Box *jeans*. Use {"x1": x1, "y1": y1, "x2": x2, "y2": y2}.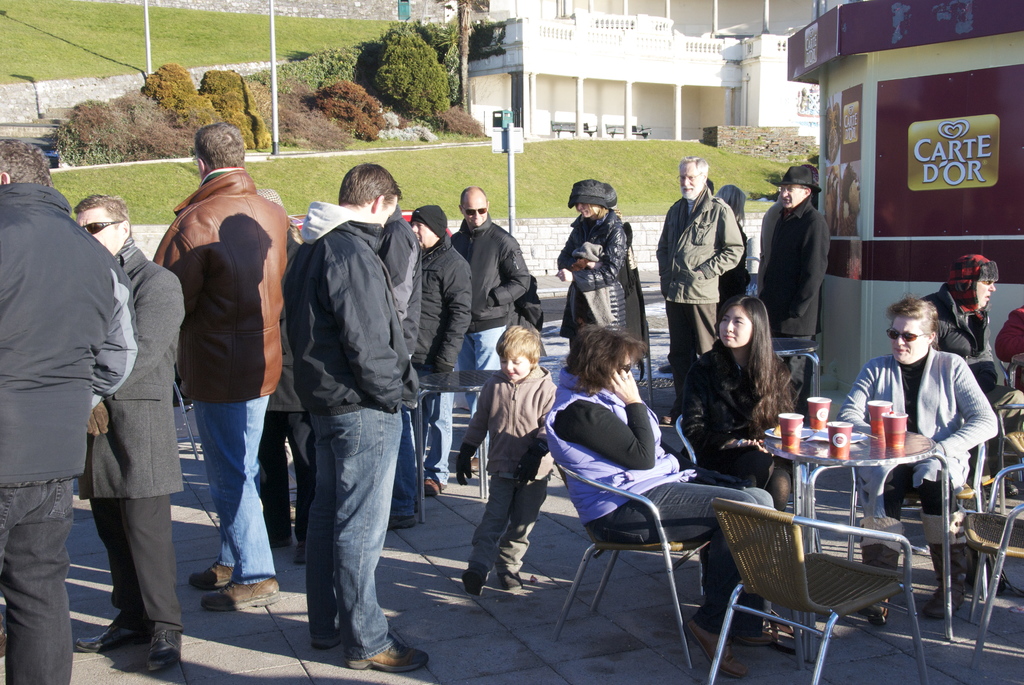
{"x1": 426, "y1": 393, "x2": 456, "y2": 478}.
